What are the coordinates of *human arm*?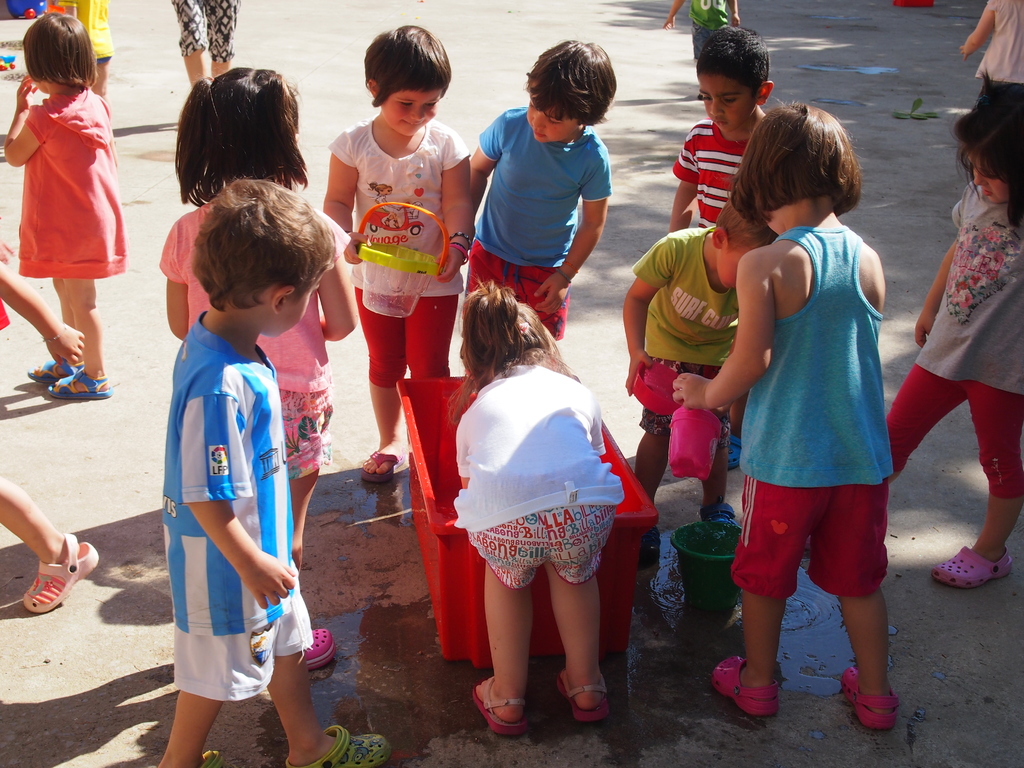
box(912, 237, 957, 346).
